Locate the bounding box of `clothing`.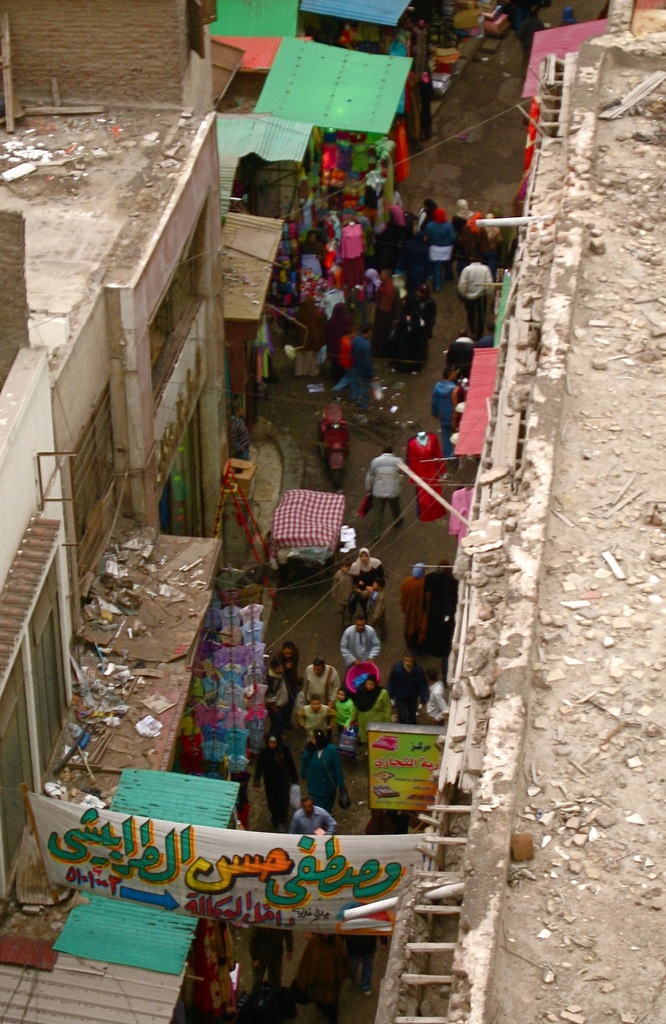
Bounding box: 480:333:492:347.
